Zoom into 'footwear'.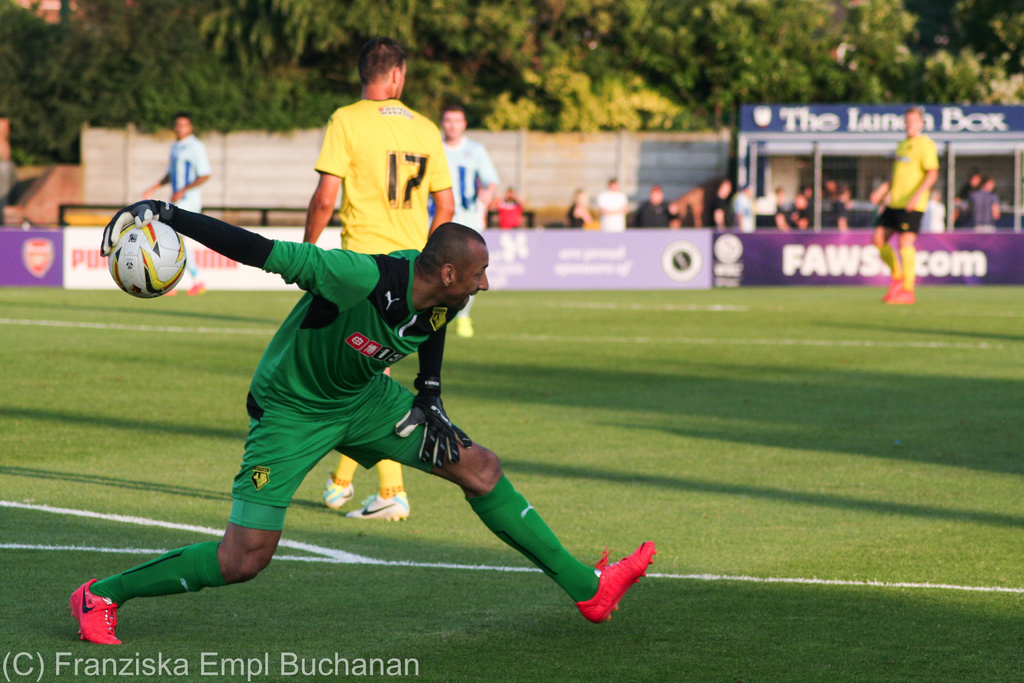
Zoom target: bbox=(458, 313, 475, 343).
